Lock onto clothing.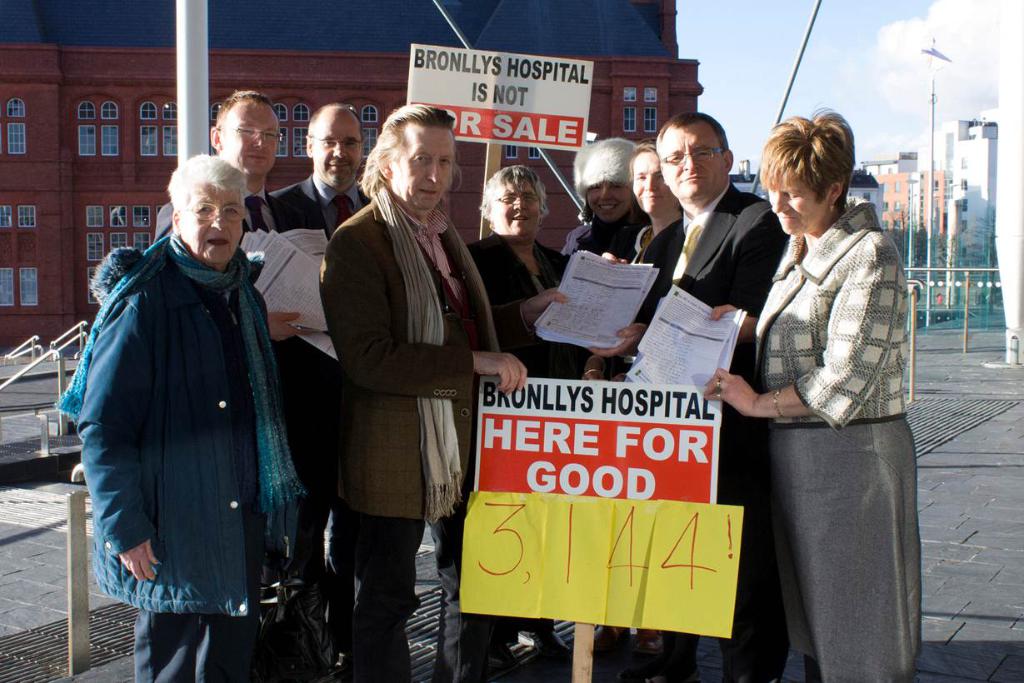
Locked: left=239, top=177, right=386, bottom=443.
